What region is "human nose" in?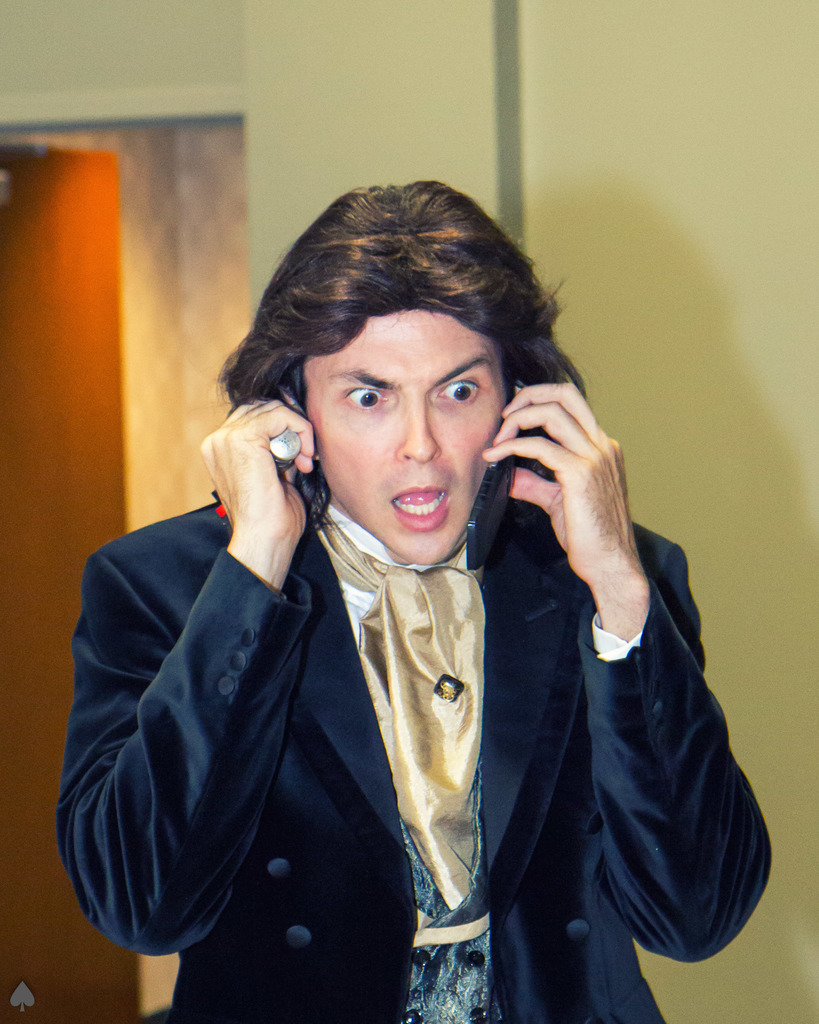
[395, 404, 441, 468].
